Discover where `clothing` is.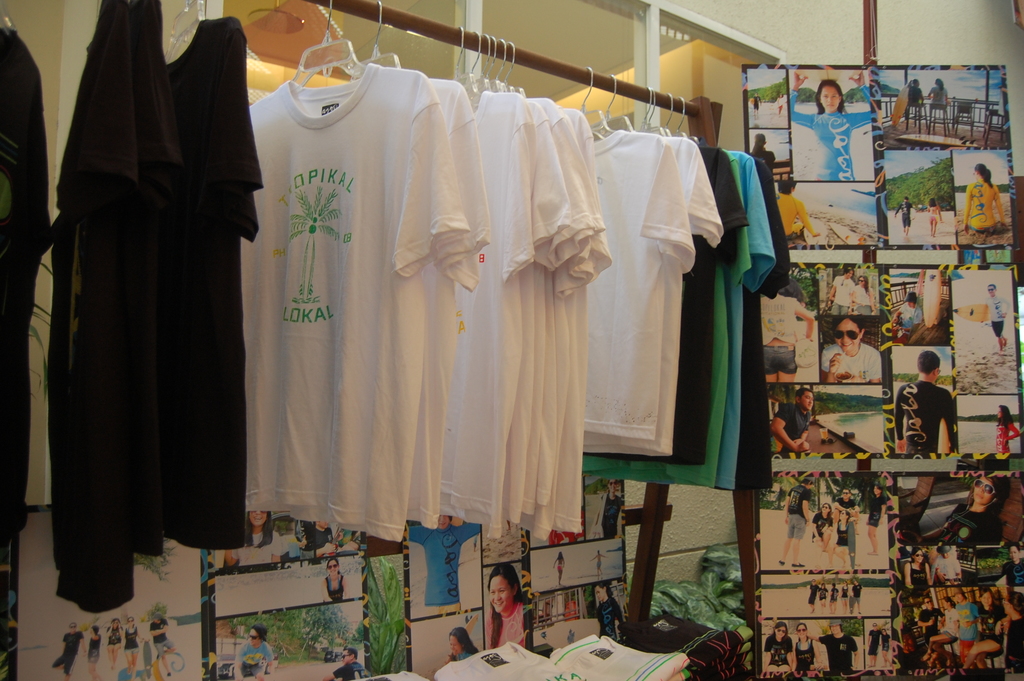
Discovered at {"x1": 892, "y1": 377, "x2": 955, "y2": 461}.
